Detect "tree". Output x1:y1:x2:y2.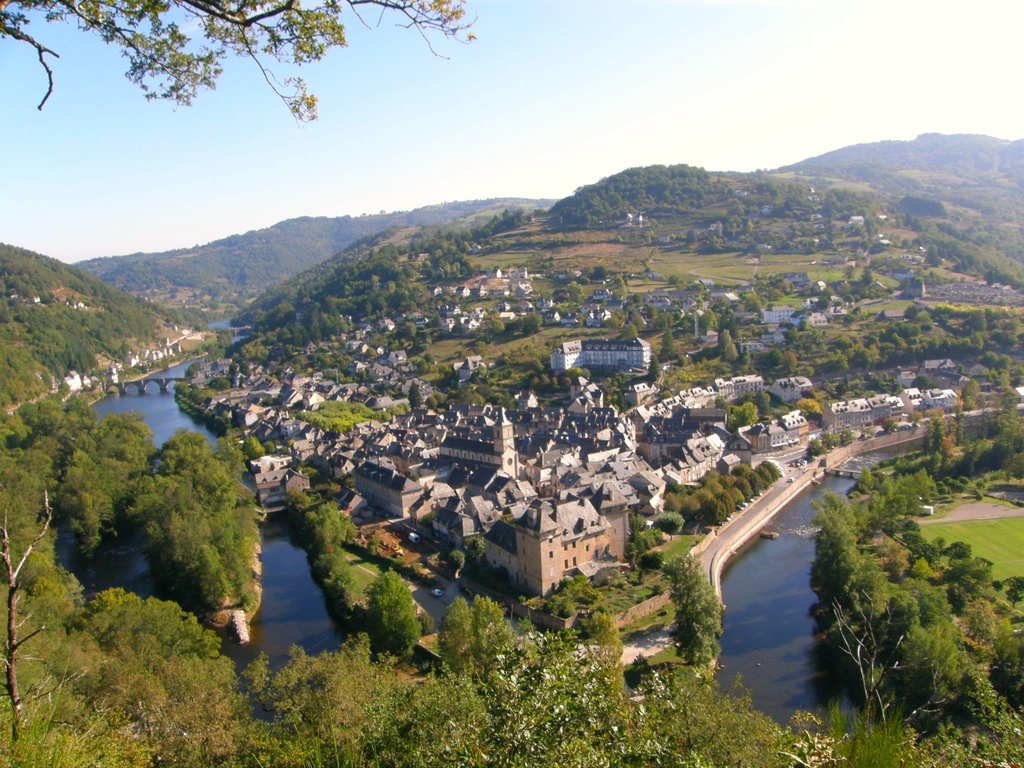
0:0:492:118.
